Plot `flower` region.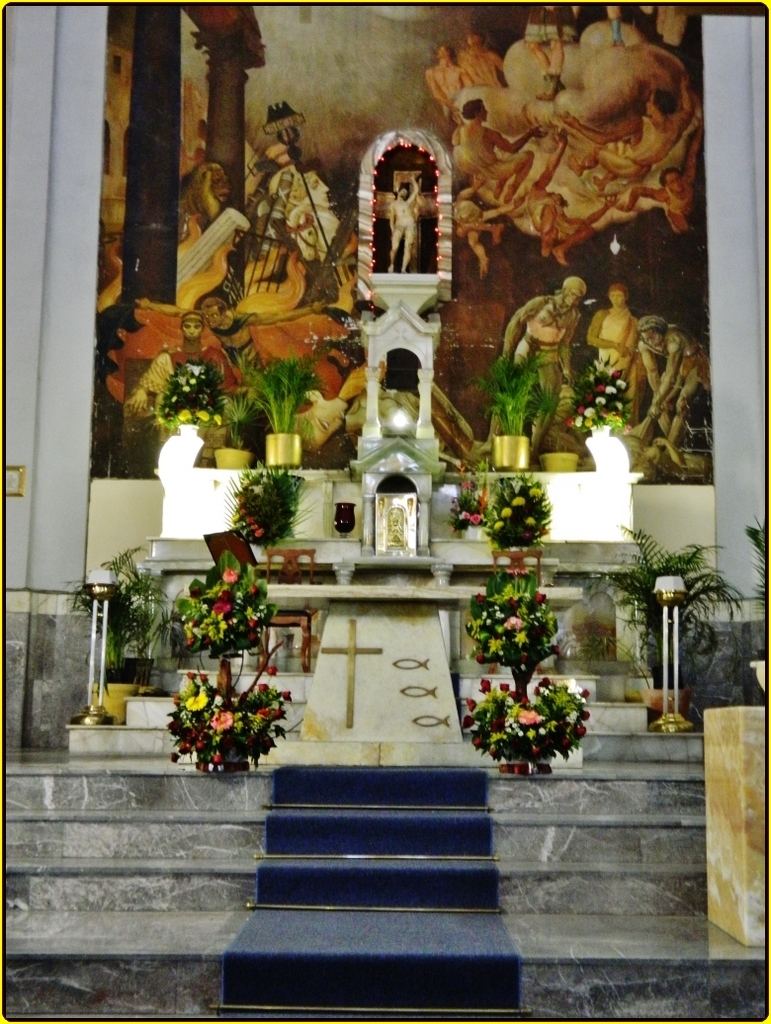
Plotted at <bbox>252, 581, 259, 592</bbox>.
